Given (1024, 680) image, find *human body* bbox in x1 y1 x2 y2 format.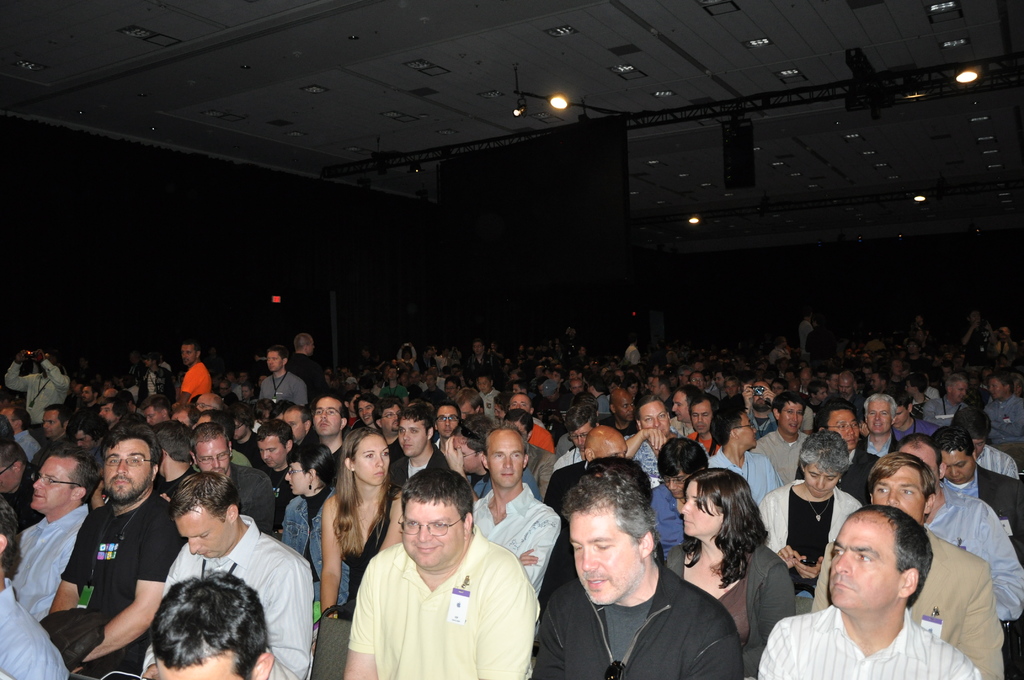
893 393 932 441.
